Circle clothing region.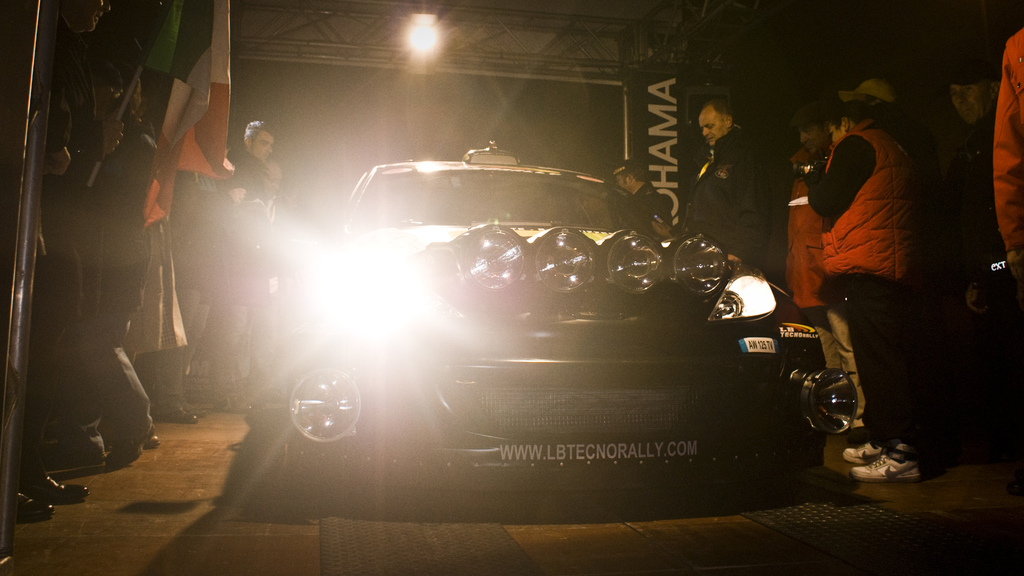
Region: (x1=682, y1=121, x2=769, y2=272).
